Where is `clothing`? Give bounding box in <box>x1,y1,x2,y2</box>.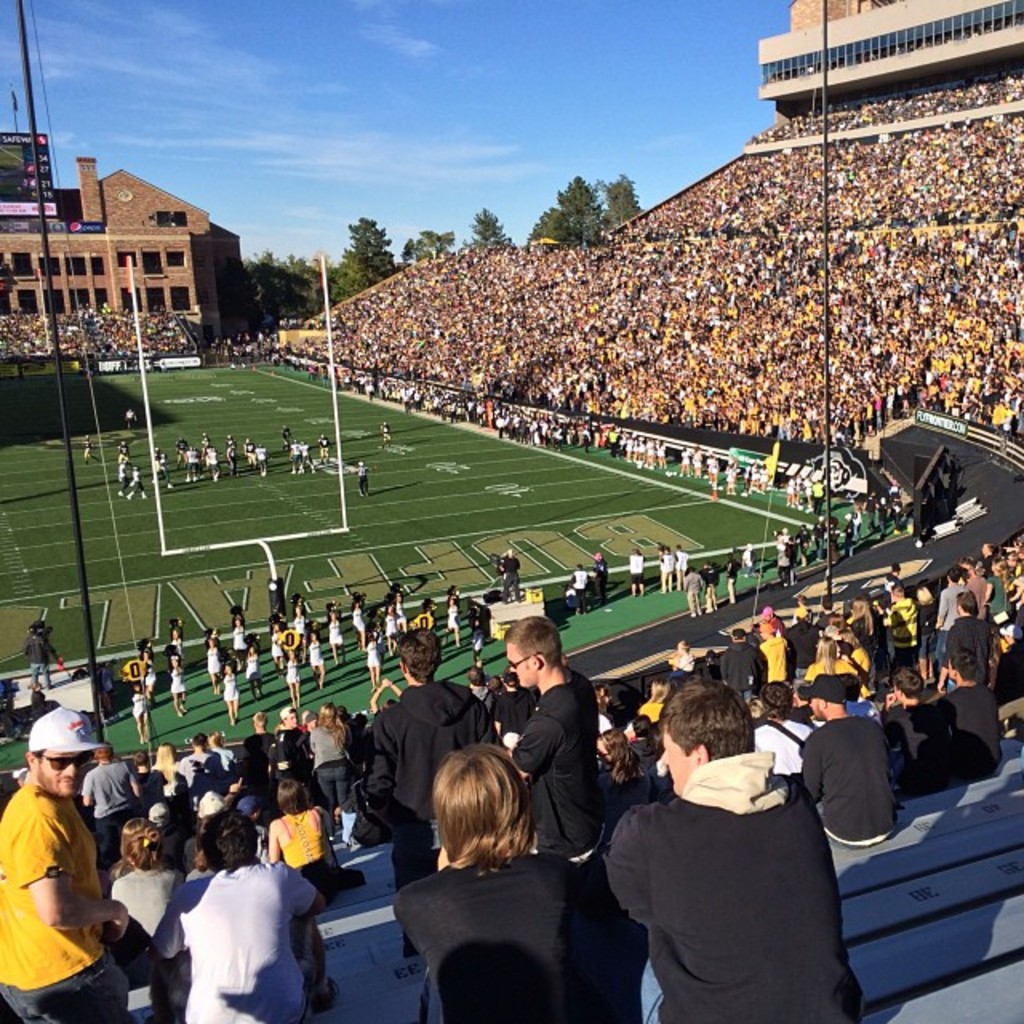
<box>275,810,357,898</box>.
